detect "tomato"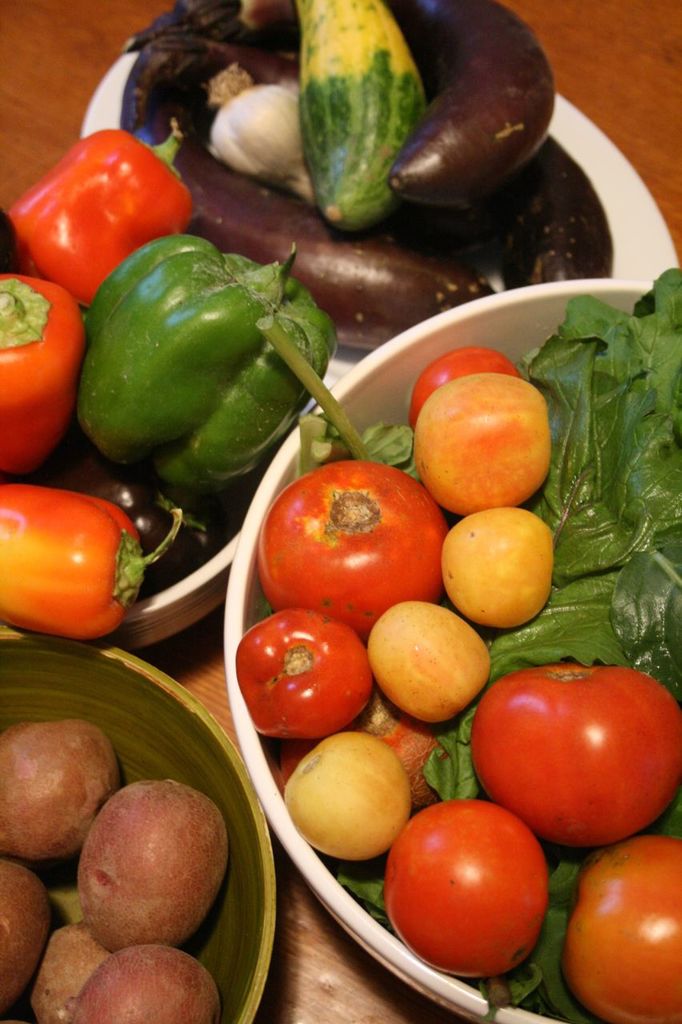
bbox=(240, 608, 367, 751)
